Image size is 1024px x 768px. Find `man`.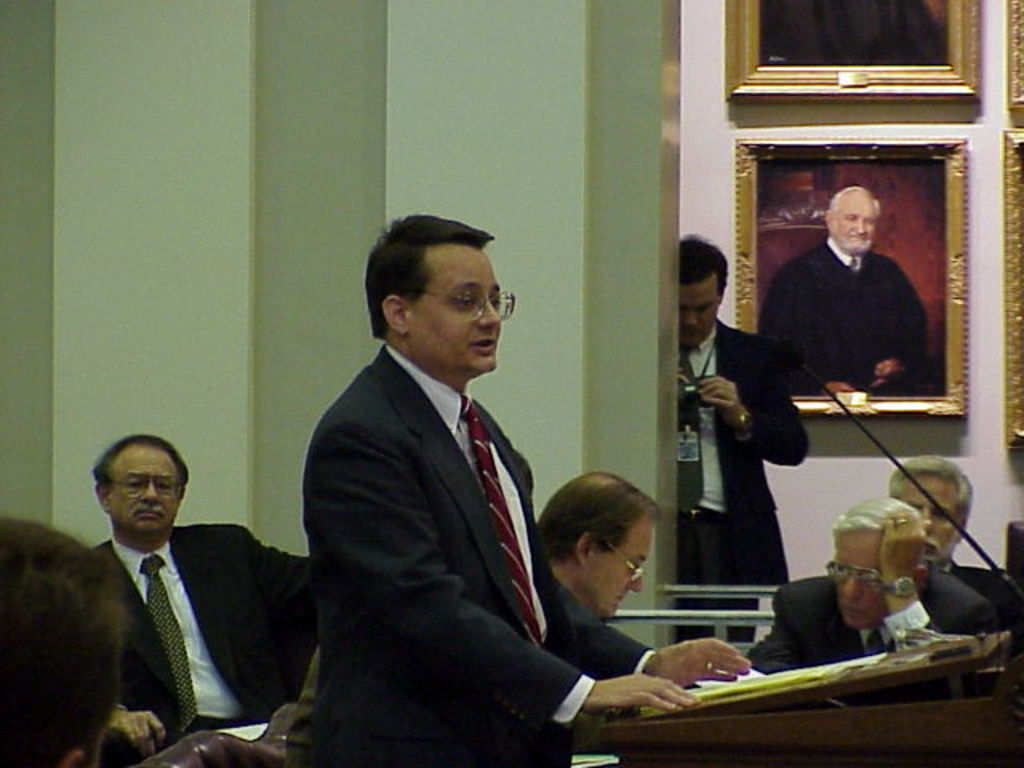
<box>542,472,659,624</box>.
